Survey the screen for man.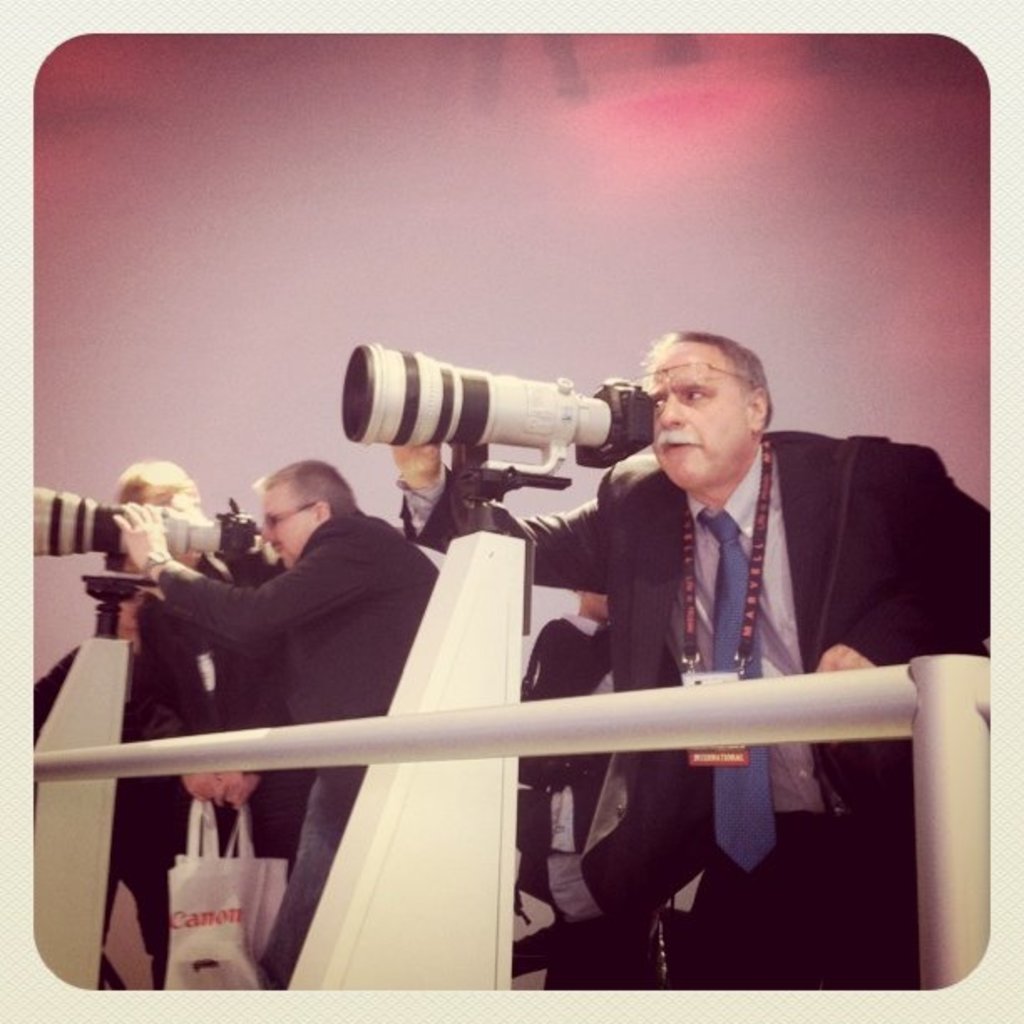
Survey found: (x1=395, y1=335, x2=991, y2=986).
